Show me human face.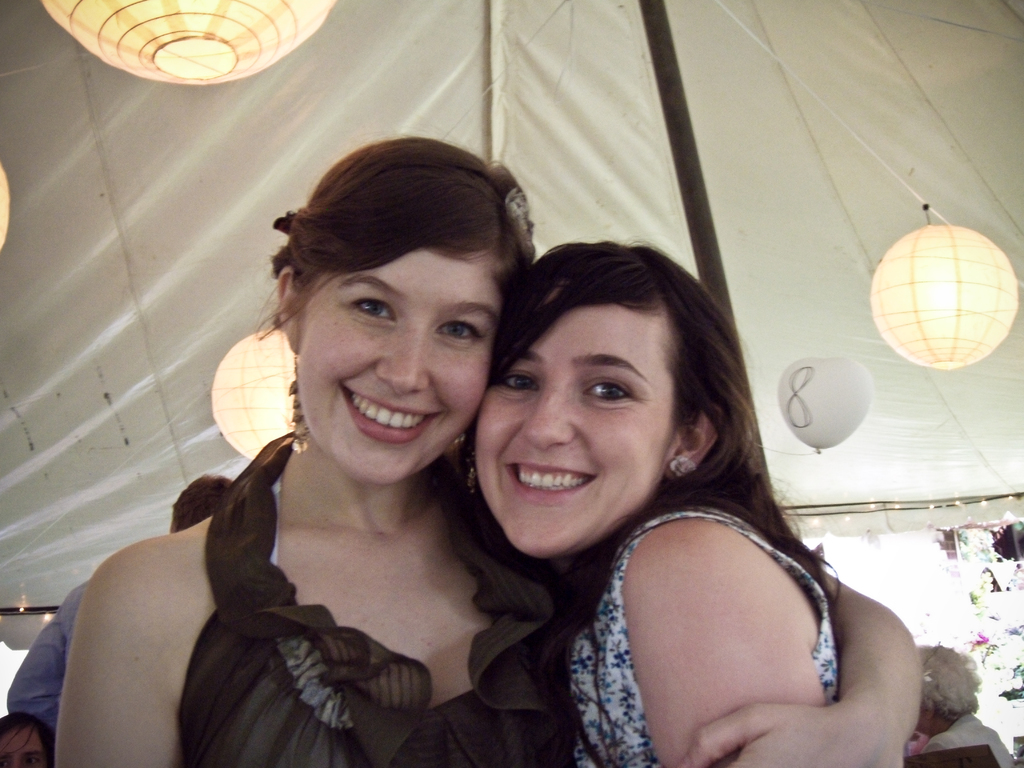
human face is here: detection(473, 301, 682, 556).
